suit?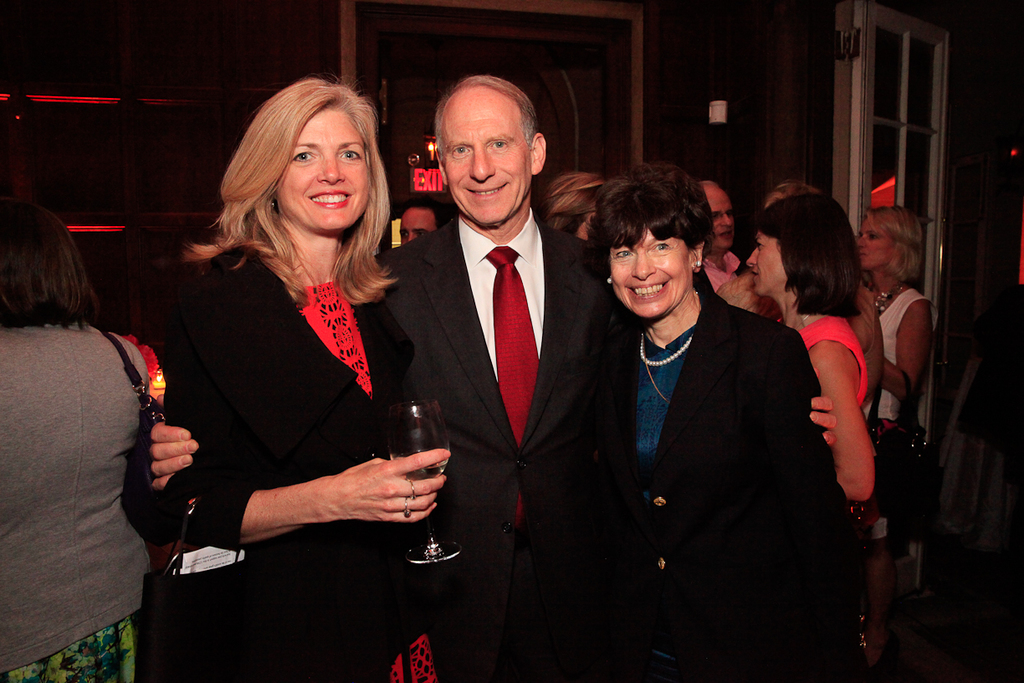
<box>584,264,855,682</box>
